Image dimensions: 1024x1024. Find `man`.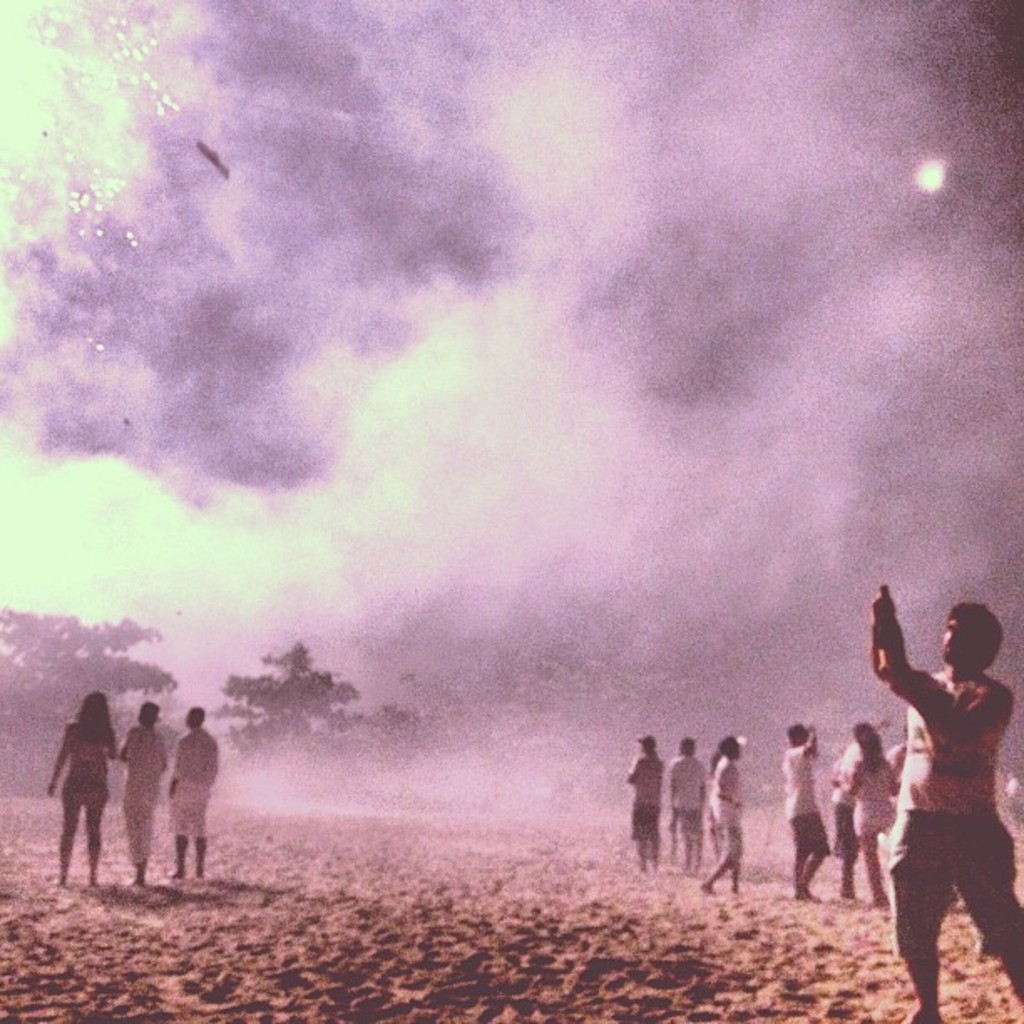
x1=624, y1=728, x2=658, y2=880.
